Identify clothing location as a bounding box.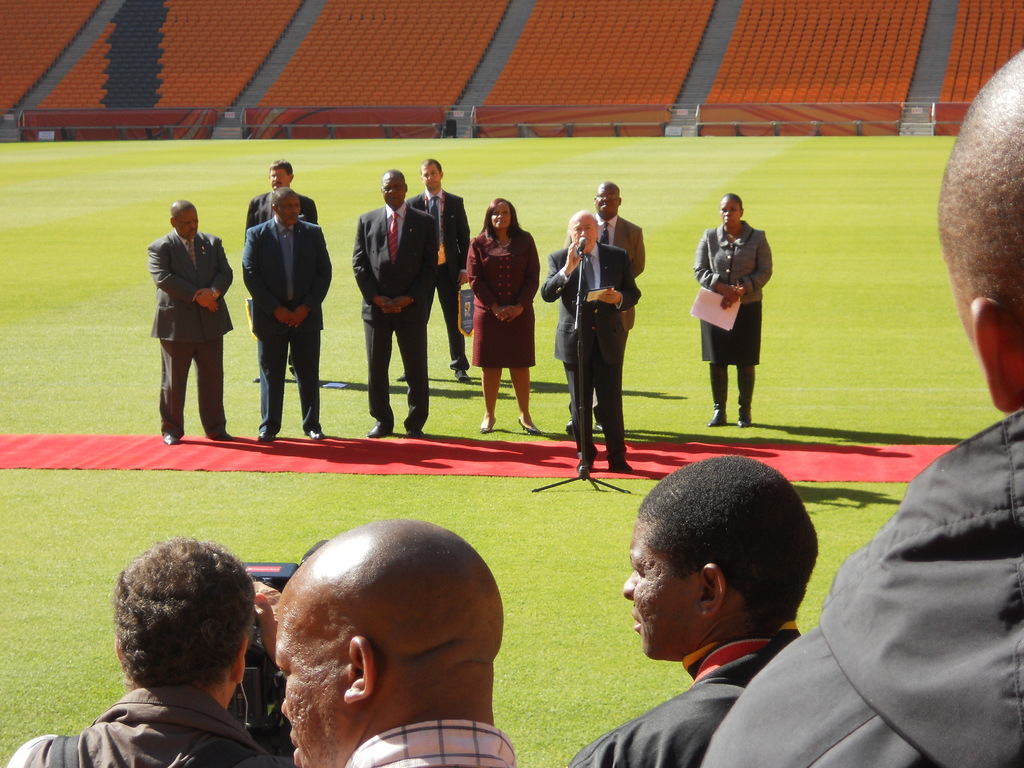
locate(545, 243, 640, 465).
